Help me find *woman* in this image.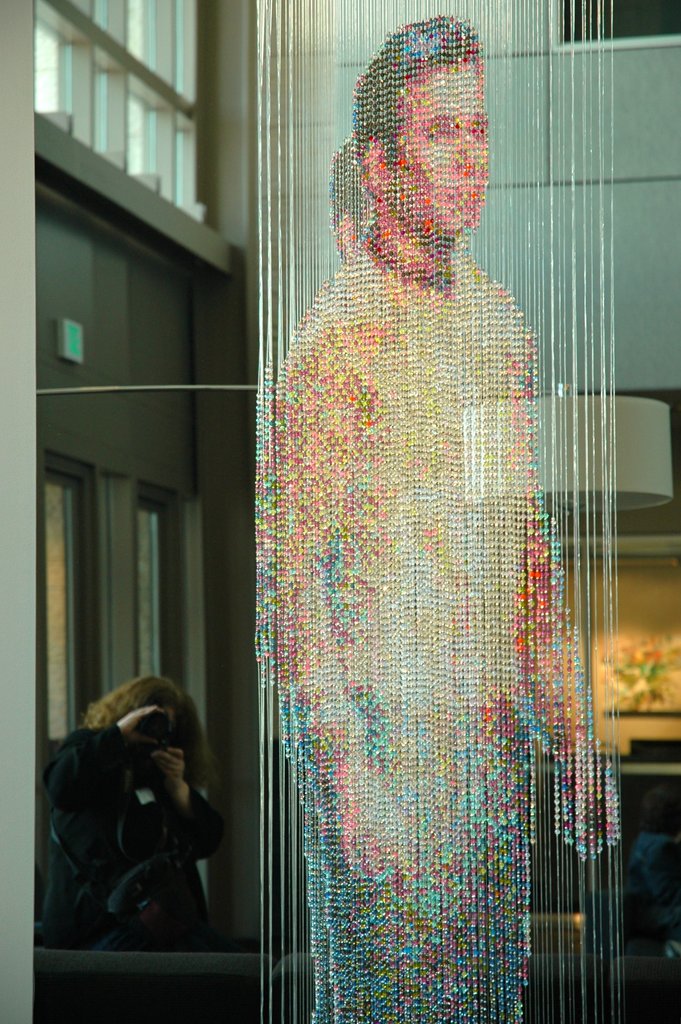
Found it: region(38, 671, 230, 946).
